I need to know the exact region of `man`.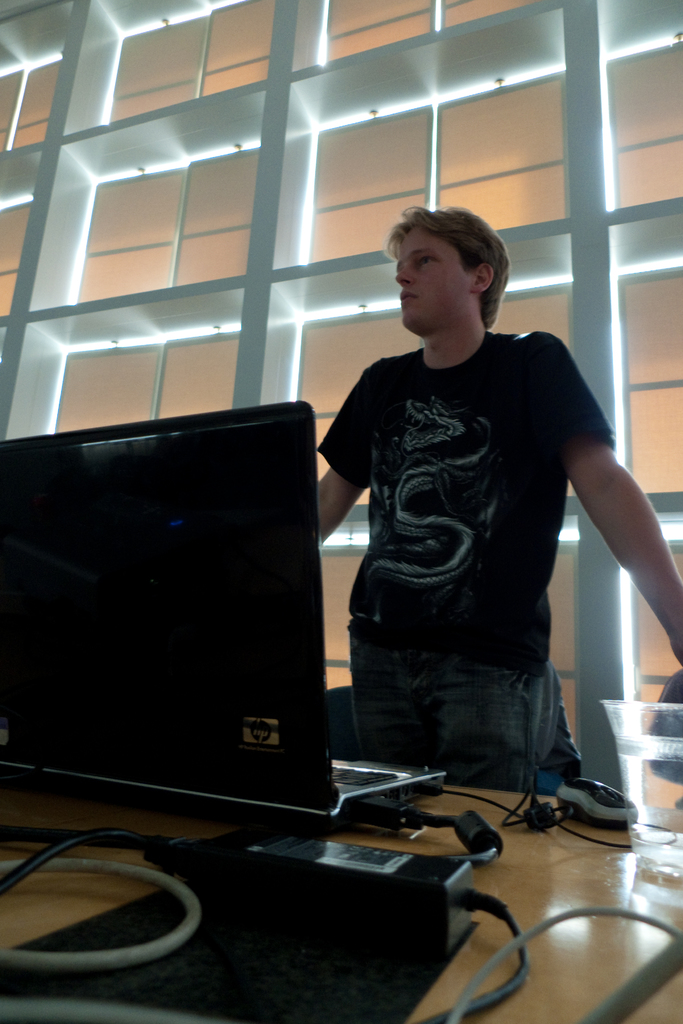
Region: 296/188/643/846.
